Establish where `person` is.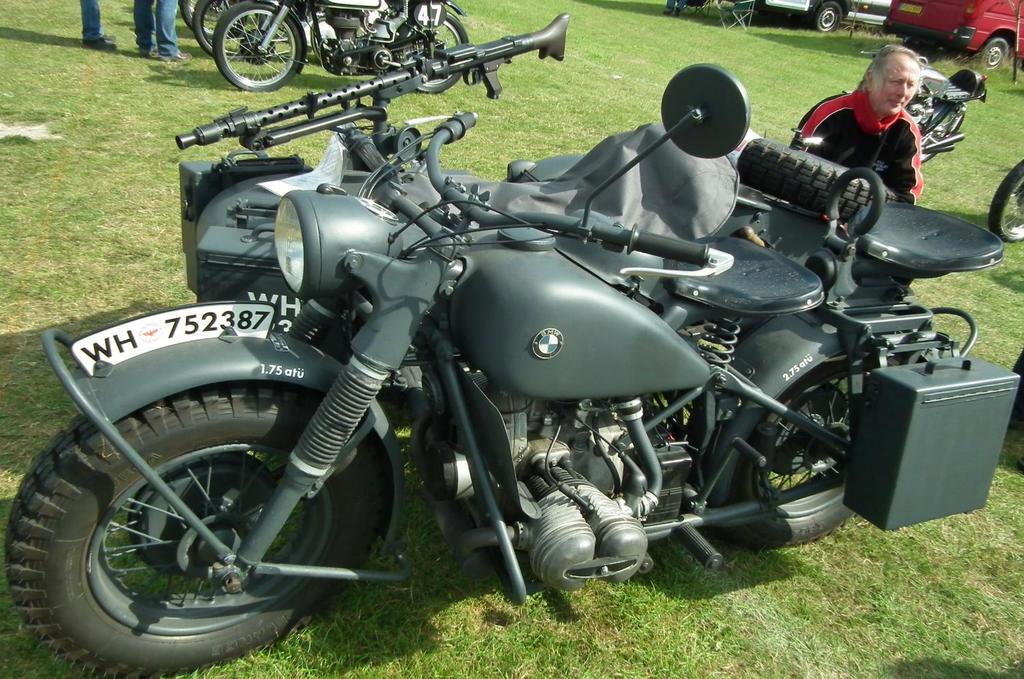
Established at 138, 0, 190, 66.
